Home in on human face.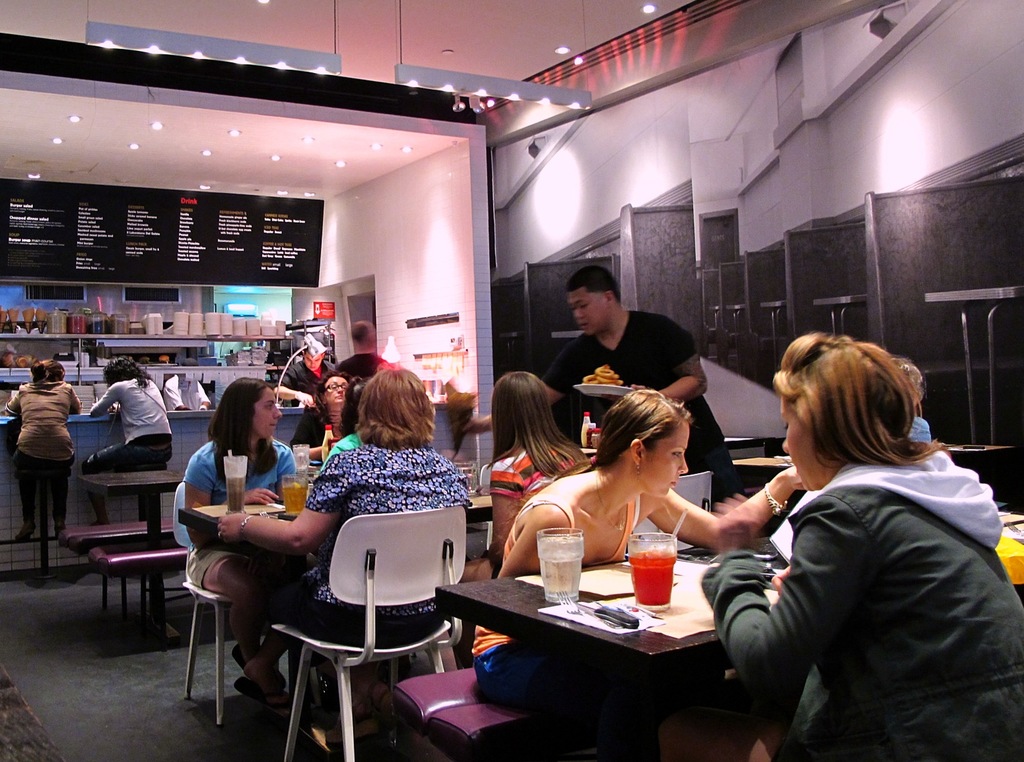
Homed in at [left=570, top=290, right=605, bottom=333].
